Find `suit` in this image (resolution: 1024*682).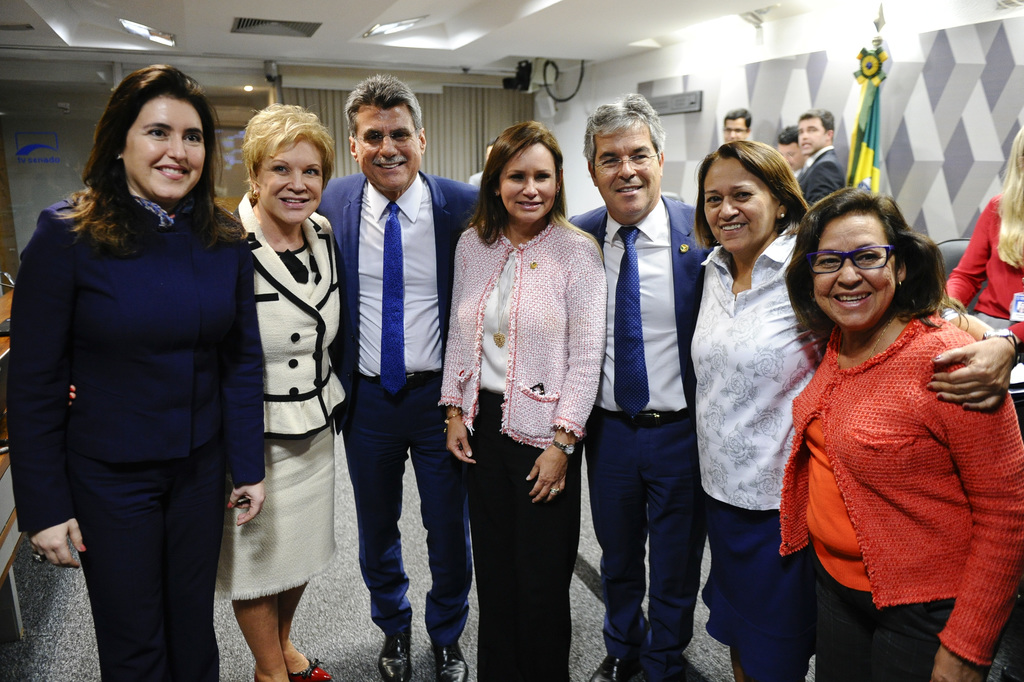
[left=795, top=142, right=855, bottom=212].
